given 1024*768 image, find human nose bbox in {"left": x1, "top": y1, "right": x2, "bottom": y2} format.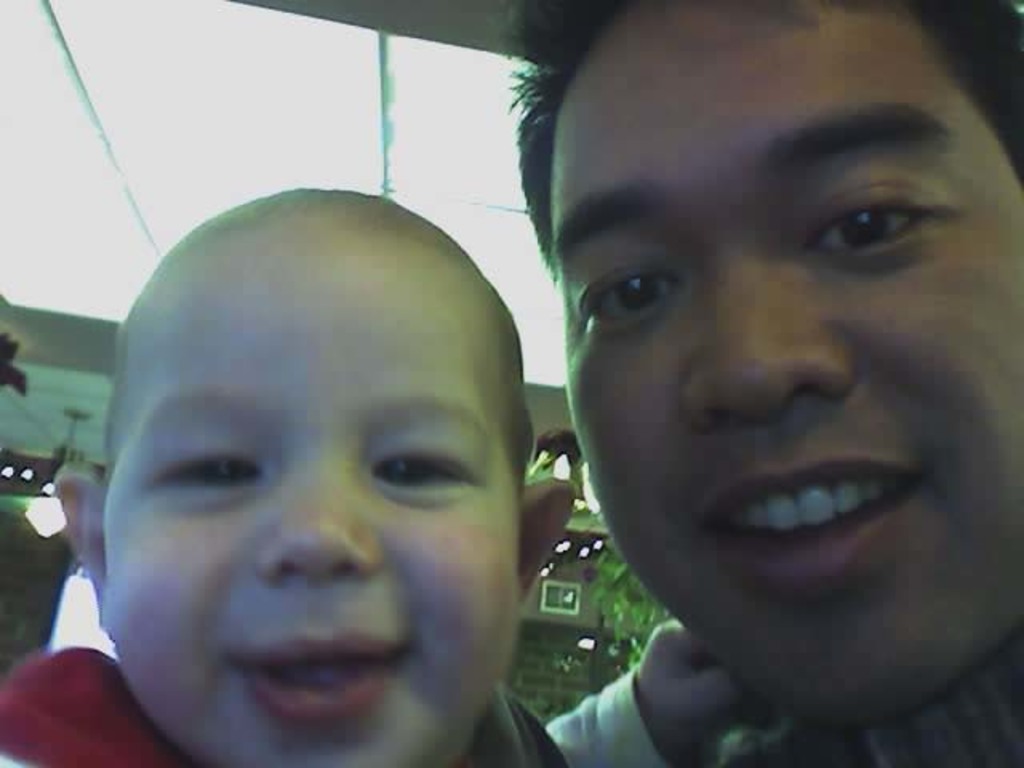
{"left": 253, "top": 445, "right": 386, "bottom": 587}.
